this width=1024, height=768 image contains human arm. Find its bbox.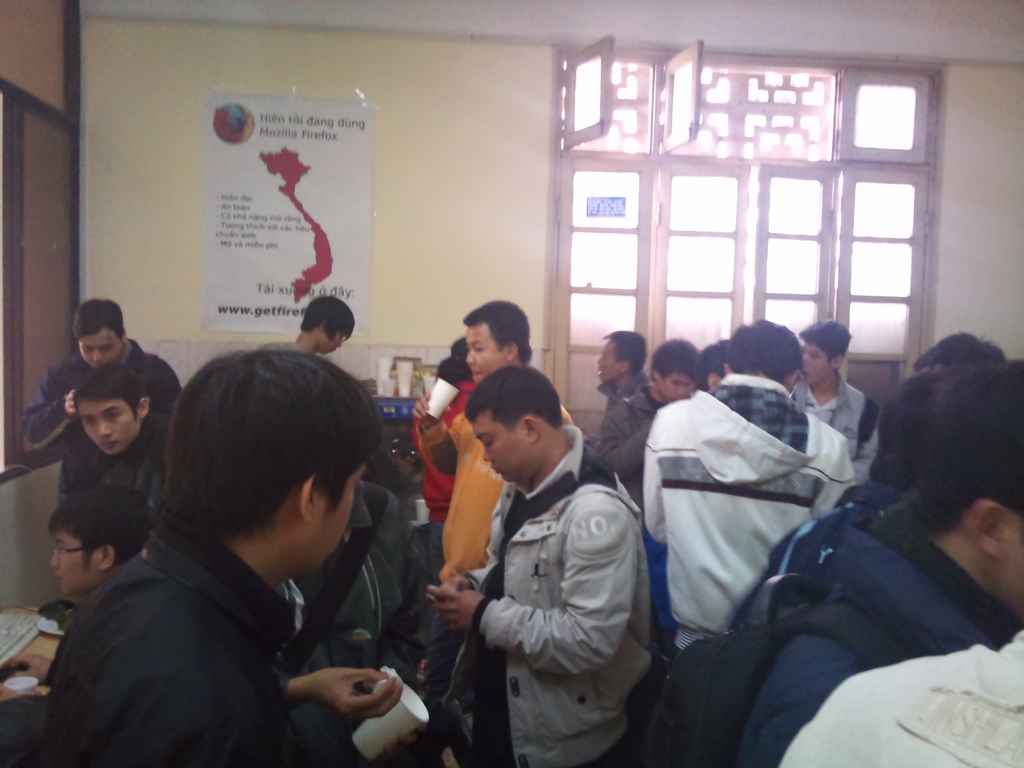
region(1, 364, 76, 448).
